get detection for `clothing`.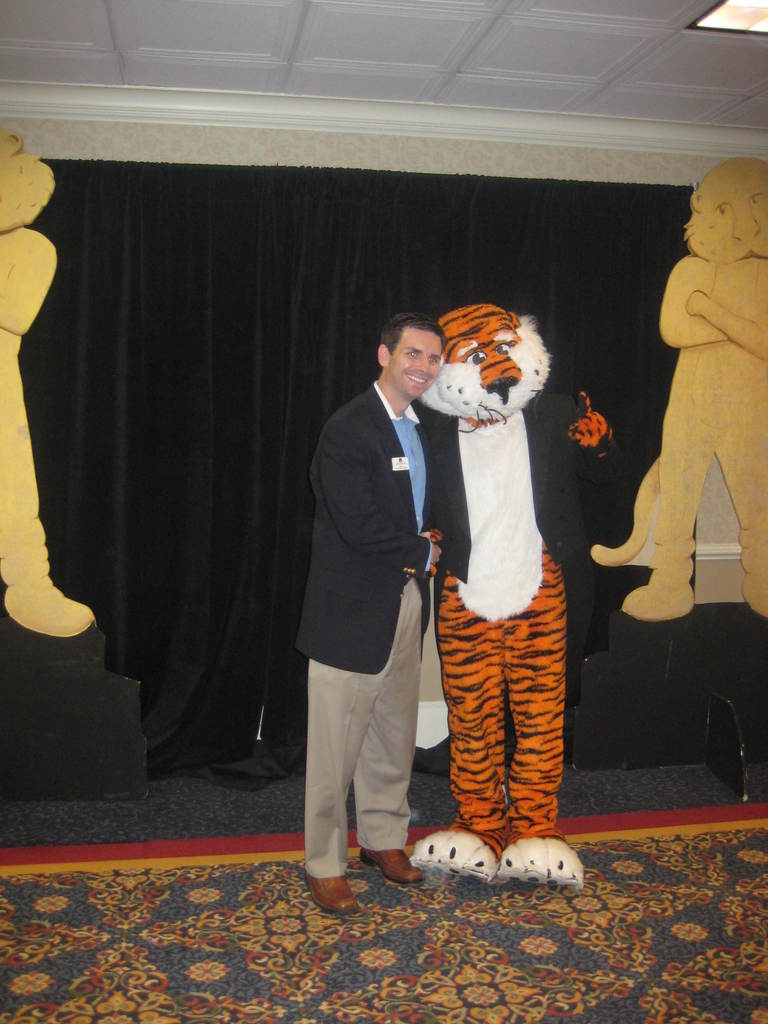
Detection: l=420, t=399, r=626, b=846.
